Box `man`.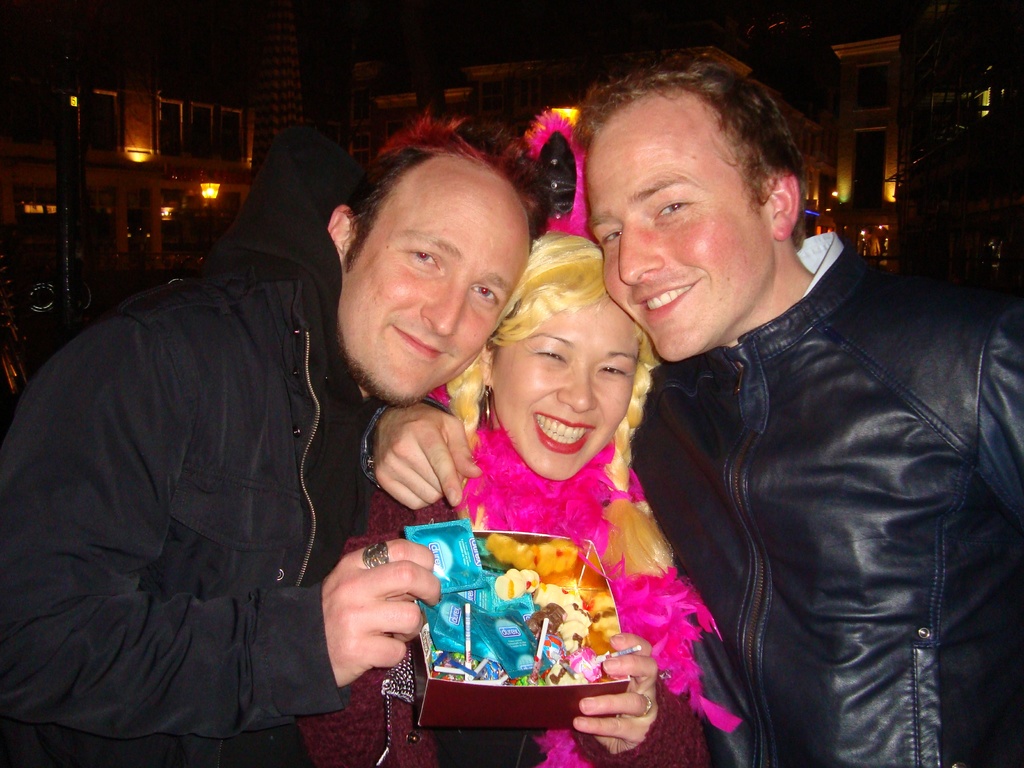
<box>566,40,1023,767</box>.
